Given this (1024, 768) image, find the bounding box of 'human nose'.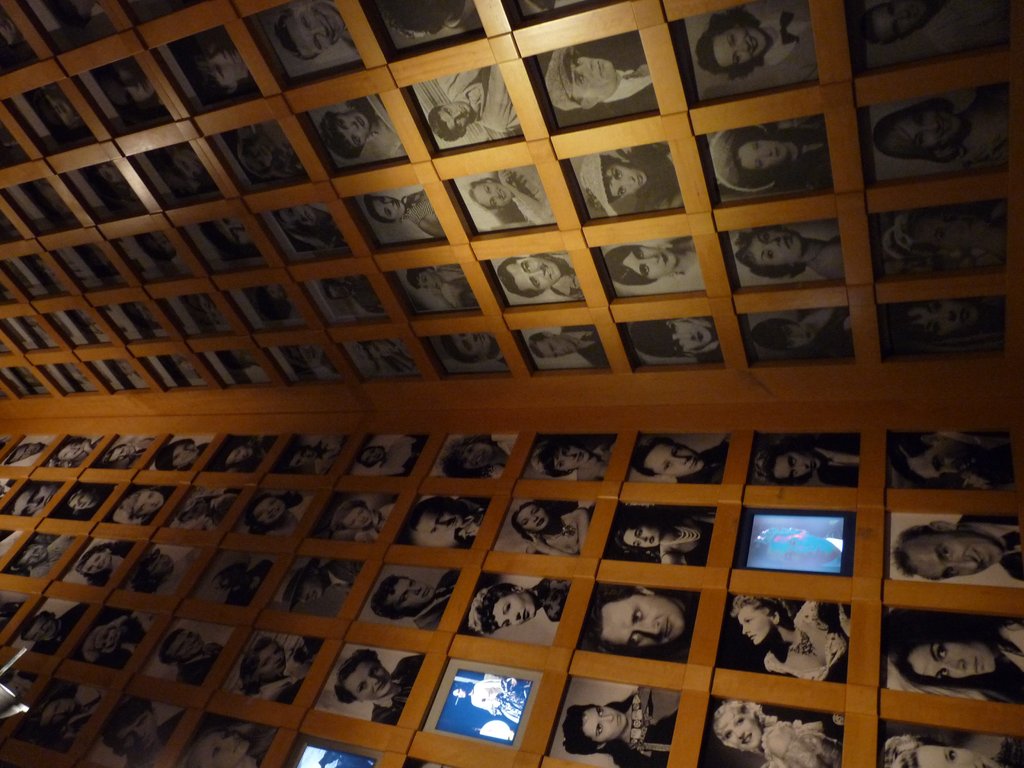
<box>221,737,234,745</box>.
